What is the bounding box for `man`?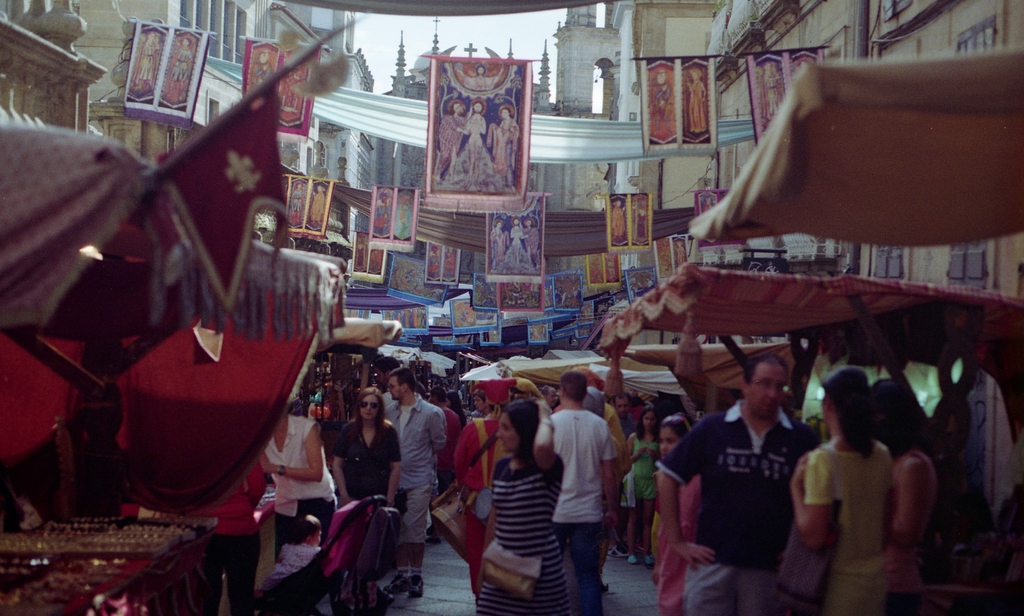
detection(613, 386, 642, 428).
